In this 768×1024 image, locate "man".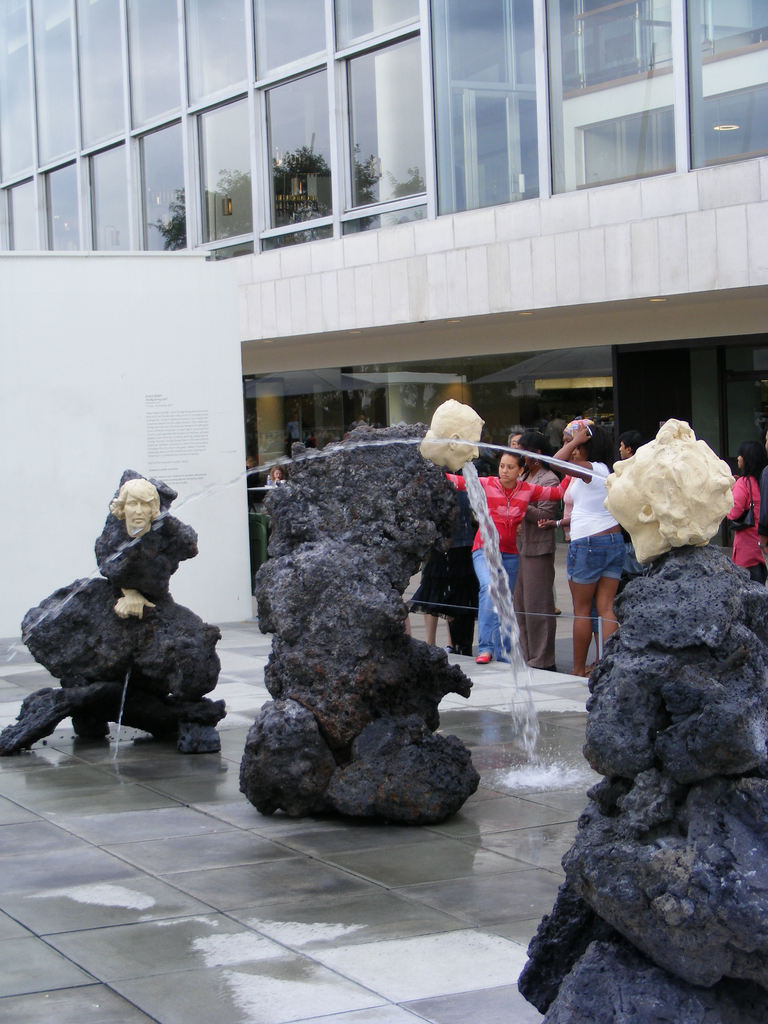
Bounding box: bbox=(444, 452, 575, 662).
